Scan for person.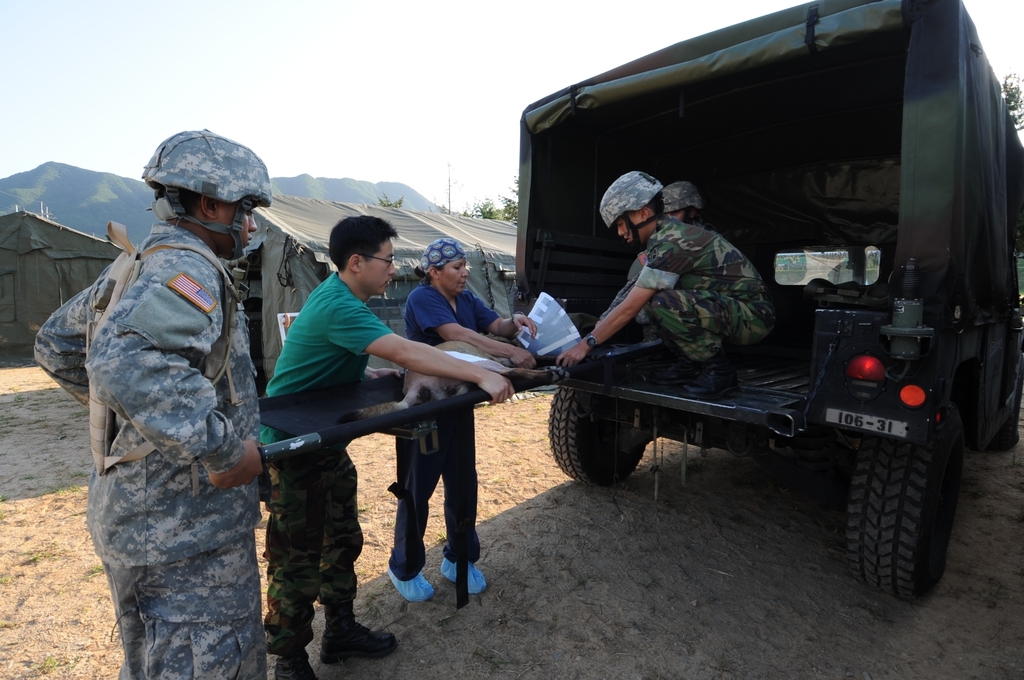
Scan result: 656/171/711/236.
